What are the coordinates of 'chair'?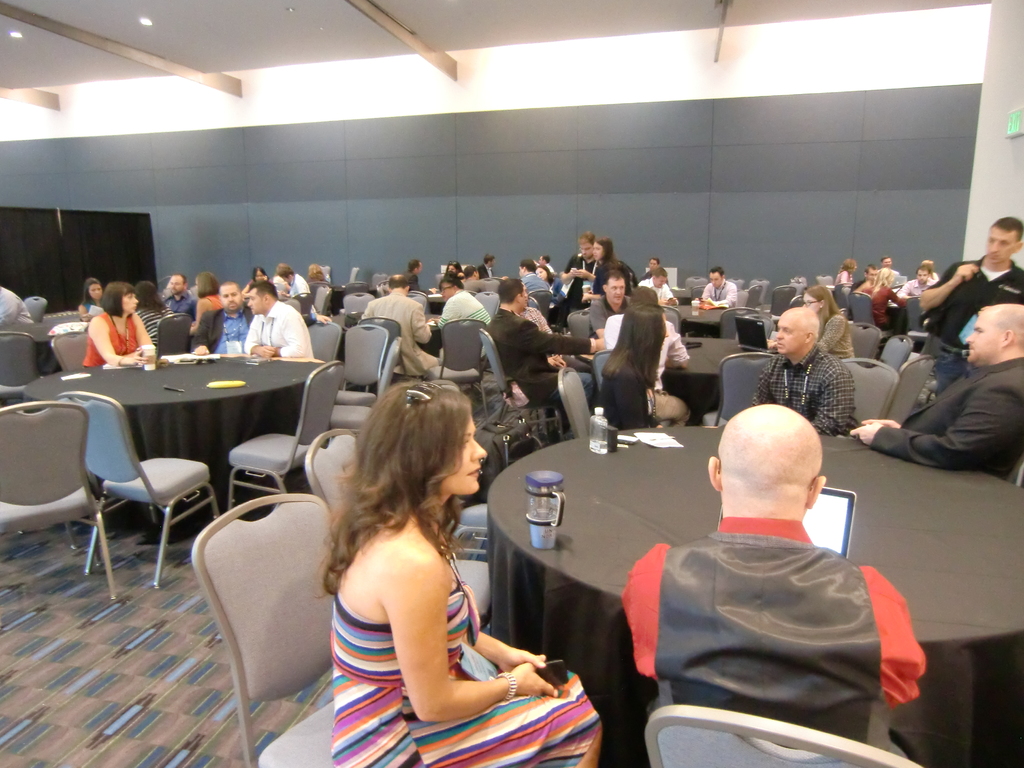
155 311 195 363.
